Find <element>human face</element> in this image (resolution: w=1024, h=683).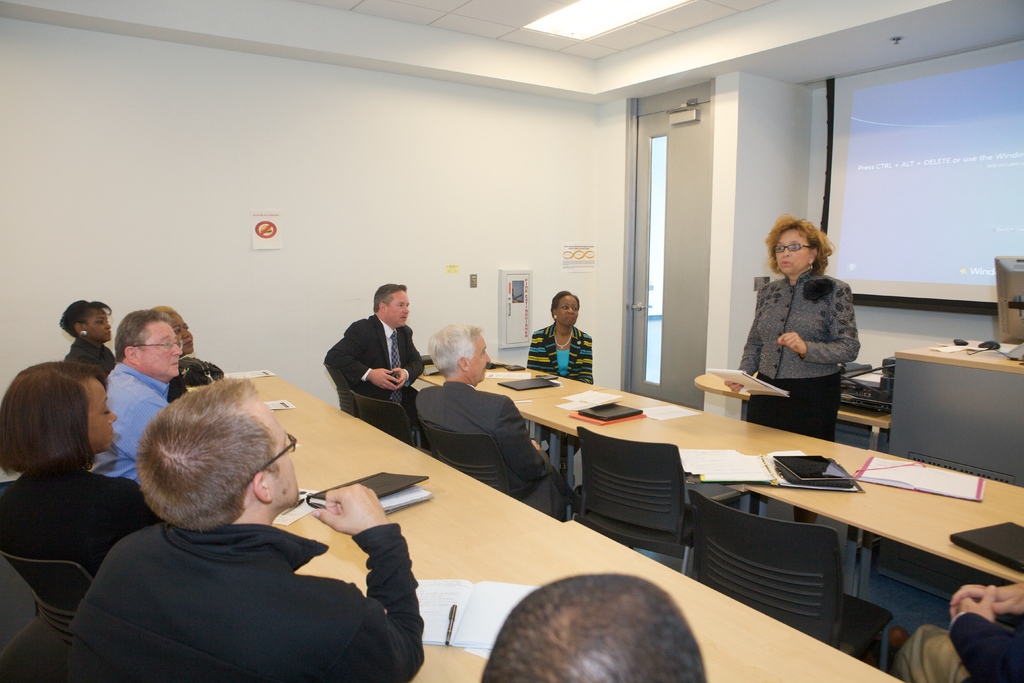
locate(141, 322, 182, 378).
